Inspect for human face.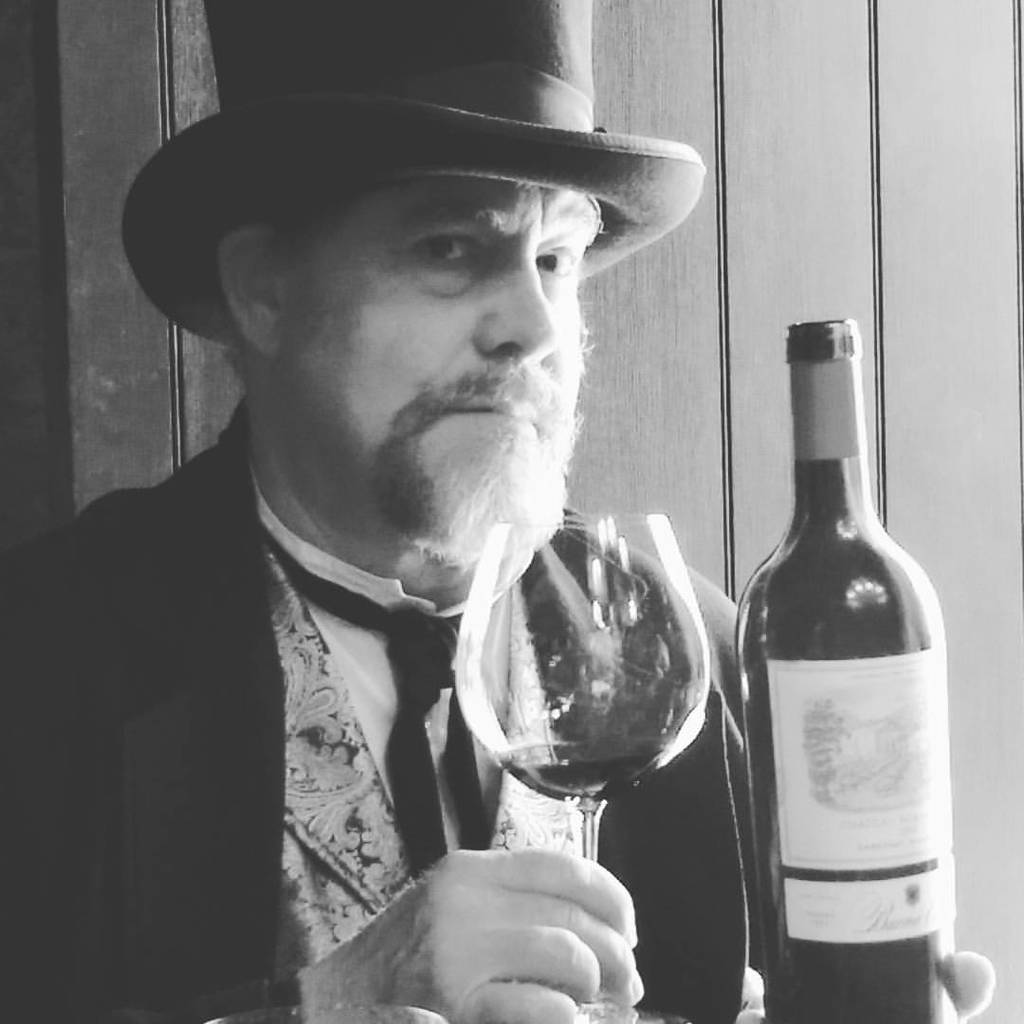
Inspection: crop(290, 157, 591, 554).
